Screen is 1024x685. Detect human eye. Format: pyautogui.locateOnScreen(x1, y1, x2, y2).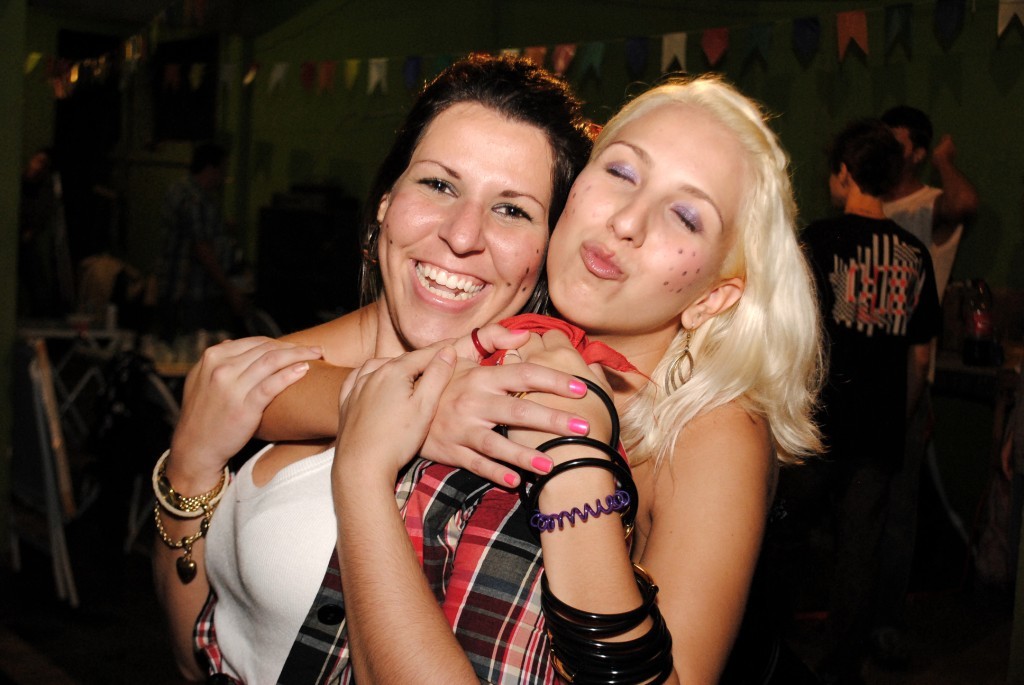
pyautogui.locateOnScreen(409, 168, 461, 197).
